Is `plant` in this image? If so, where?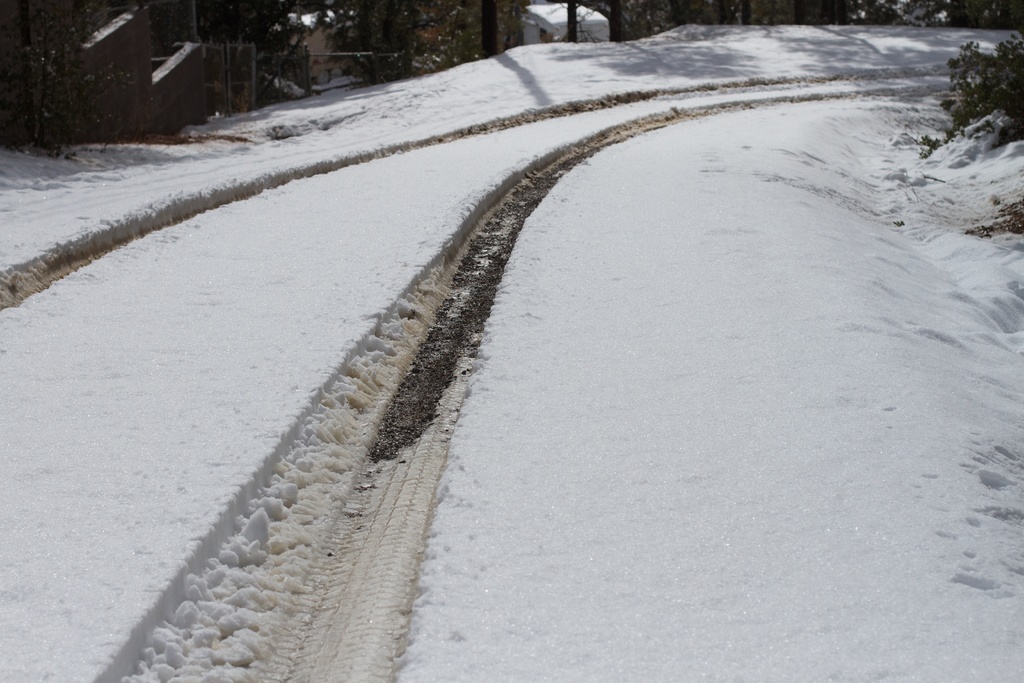
Yes, at pyautogui.locateOnScreen(320, 0, 508, 98).
